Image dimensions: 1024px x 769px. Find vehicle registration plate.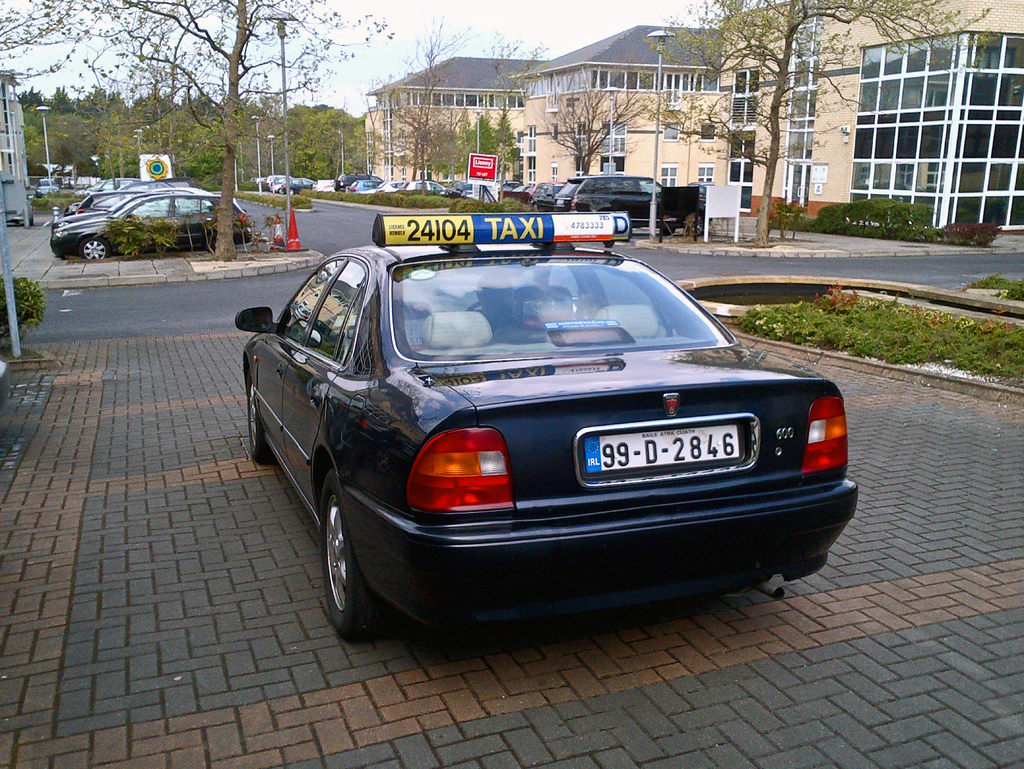
l=584, t=430, r=748, b=473.
